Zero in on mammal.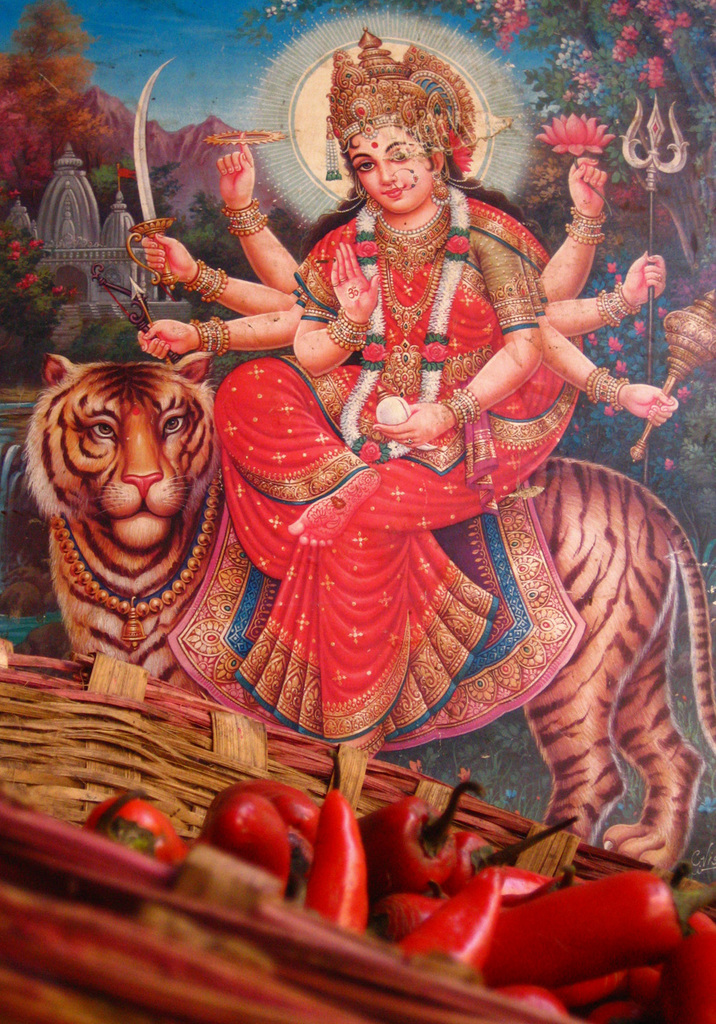
Zeroed in: (left=140, top=23, right=681, bottom=795).
